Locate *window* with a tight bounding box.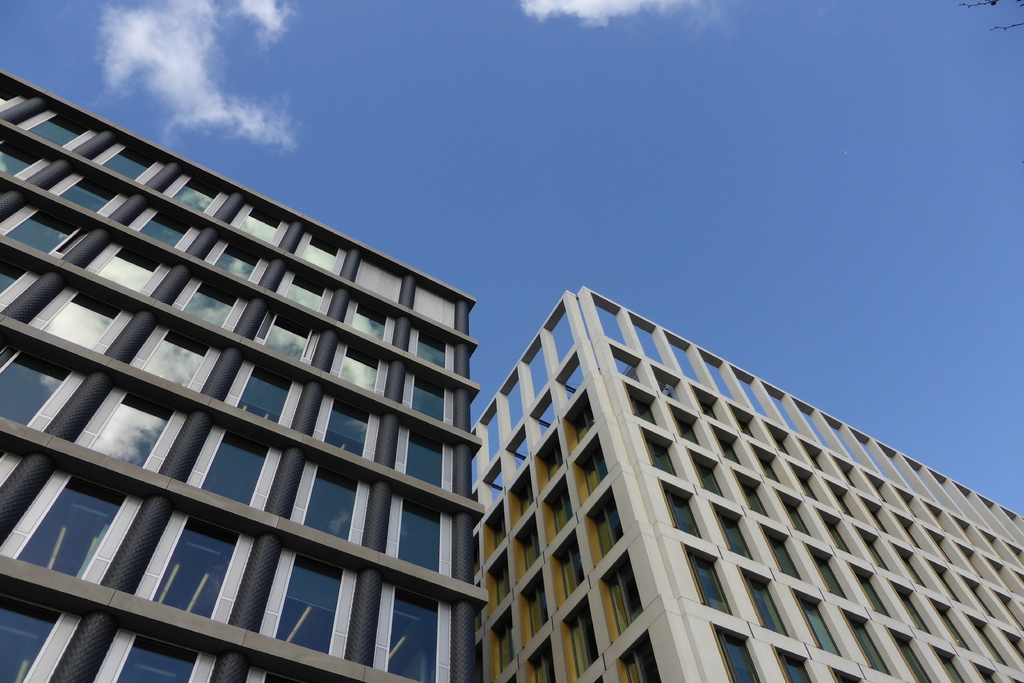
90,248,161,292.
